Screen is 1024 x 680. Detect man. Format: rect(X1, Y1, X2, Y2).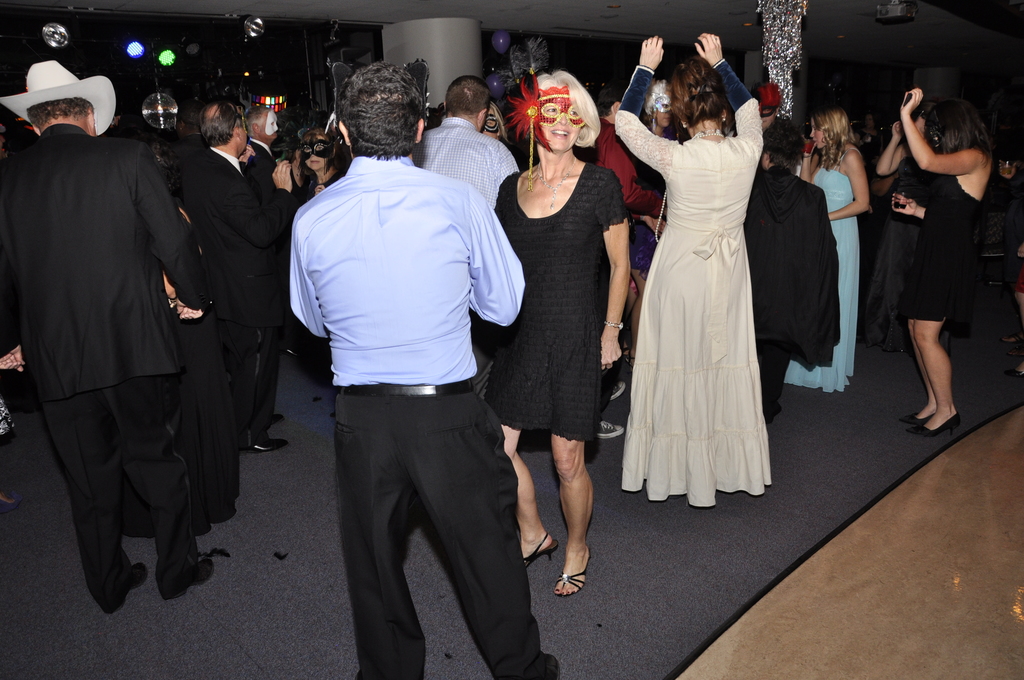
rect(591, 88, 675, 440).
